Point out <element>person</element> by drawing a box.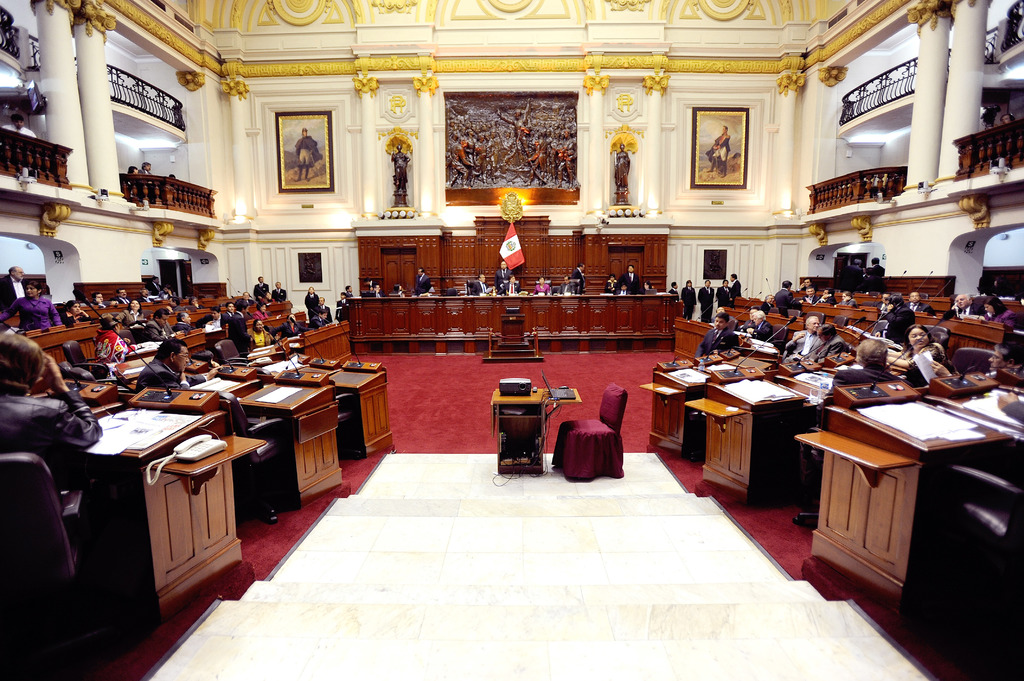
(x1=717, y1=276, x2=730, y2=307).
